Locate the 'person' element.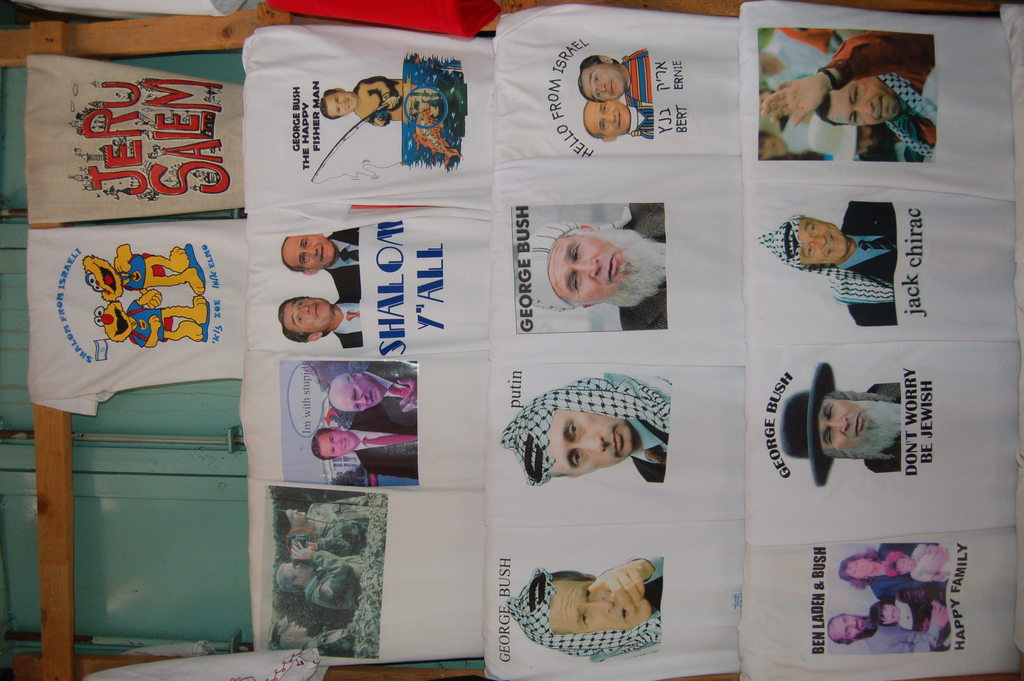
Element bbox: rect(881, 545, 952, 583).
